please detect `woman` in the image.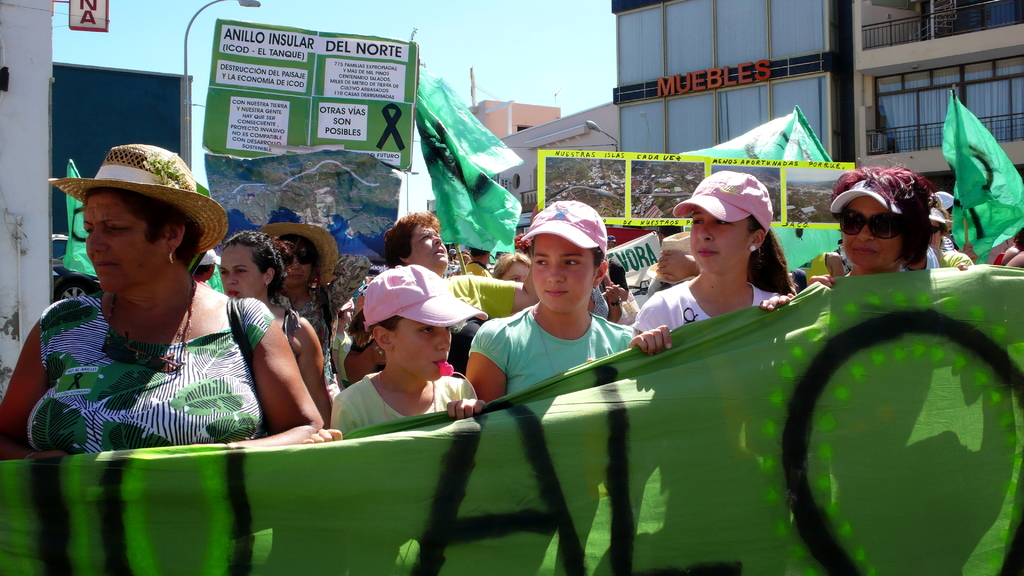
bbox=(622, 173, 798, 362).
